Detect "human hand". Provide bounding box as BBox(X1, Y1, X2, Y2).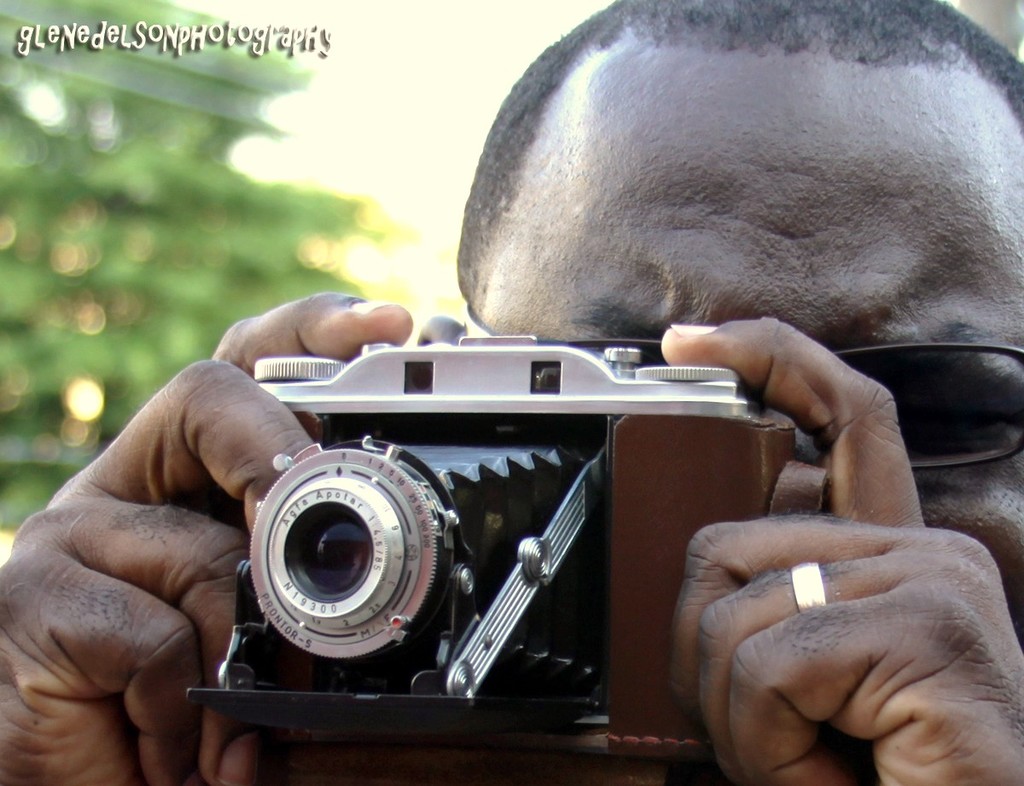
BBox(656, 313, 1023, 785).
